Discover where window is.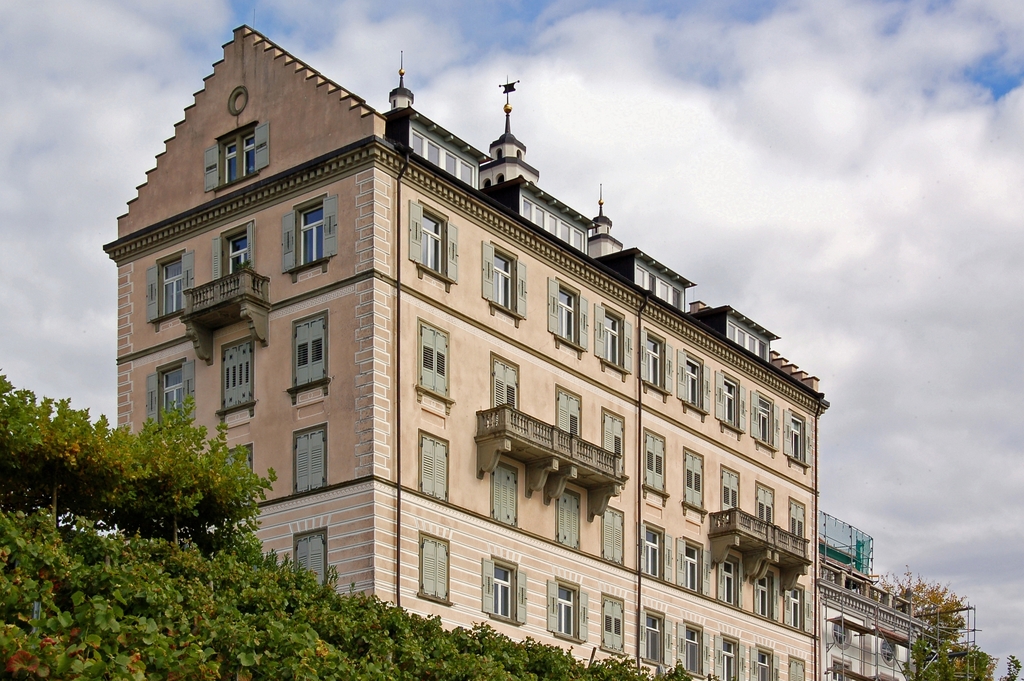
Discovered at locate(571, 230, 583, 252).
